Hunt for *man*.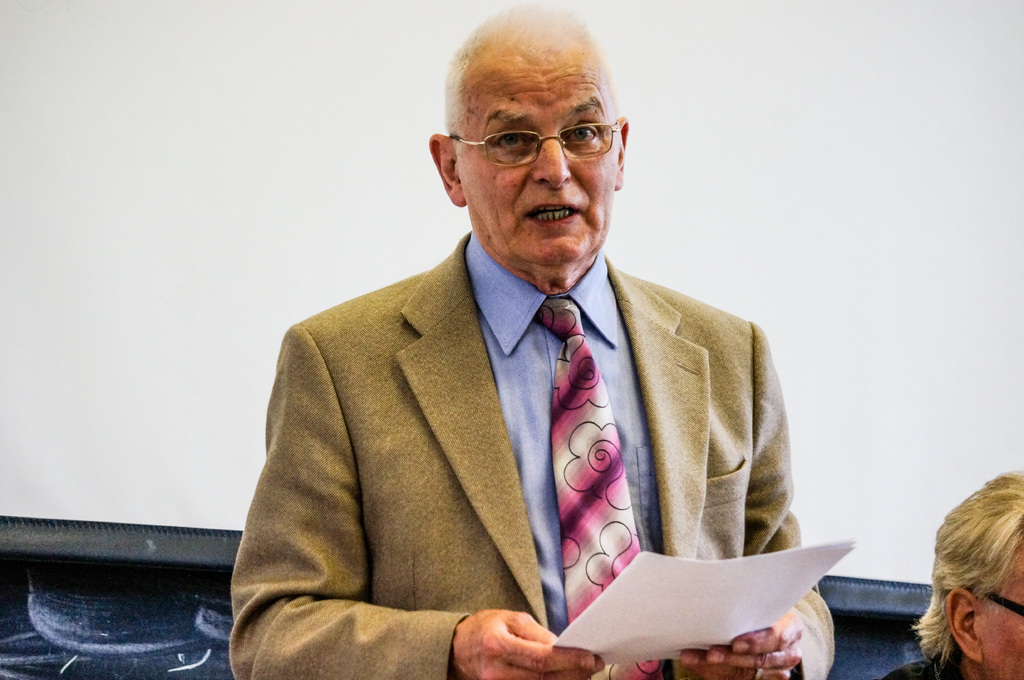
Hunted down at bbox=[881, 467, 1023, 679].
